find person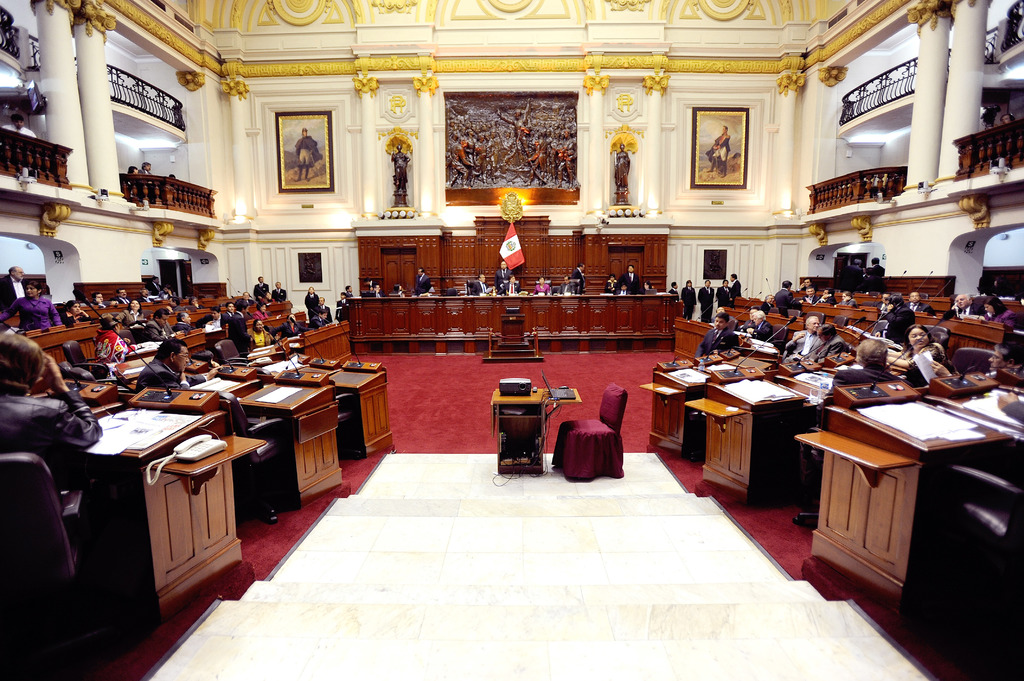
x1=695, y1=277, x2=716, y2=323
